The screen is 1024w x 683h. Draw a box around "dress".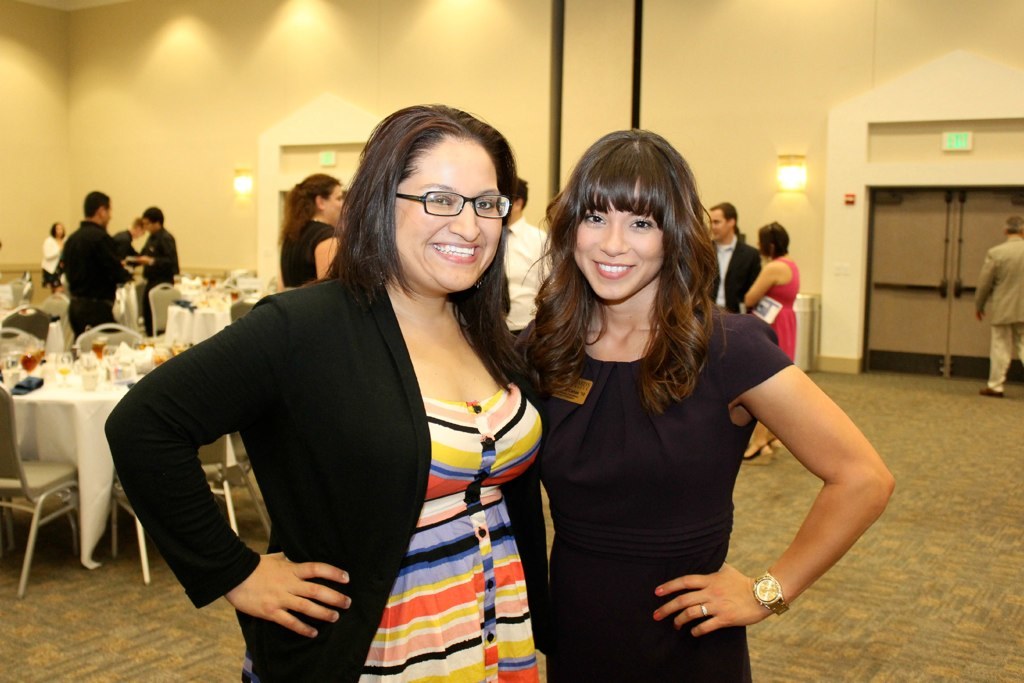
511/316/792/682.
